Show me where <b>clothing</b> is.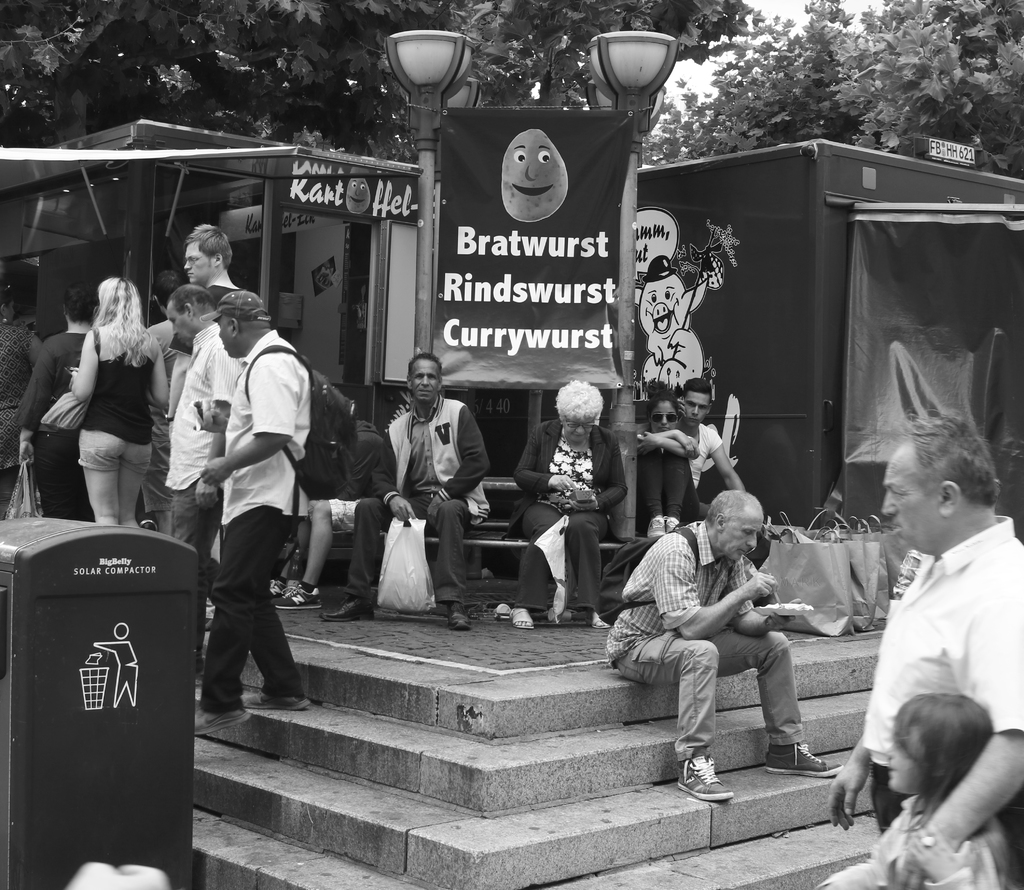
<b>clothing</b> is at 11/325/93/518.
